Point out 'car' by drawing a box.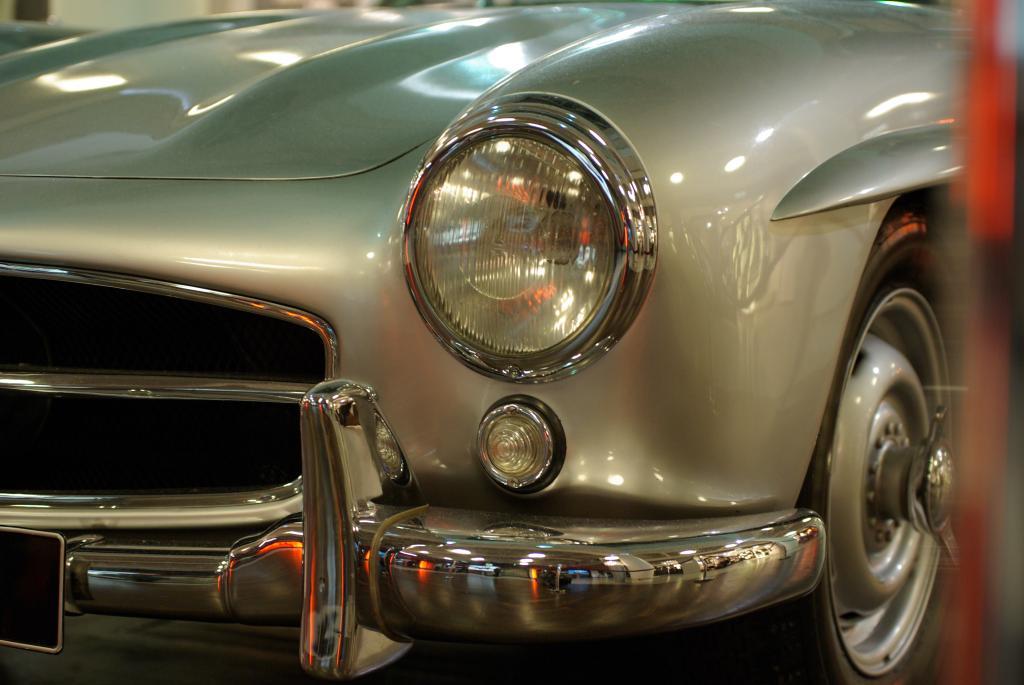
detection(0, 0, 1023, 684).
